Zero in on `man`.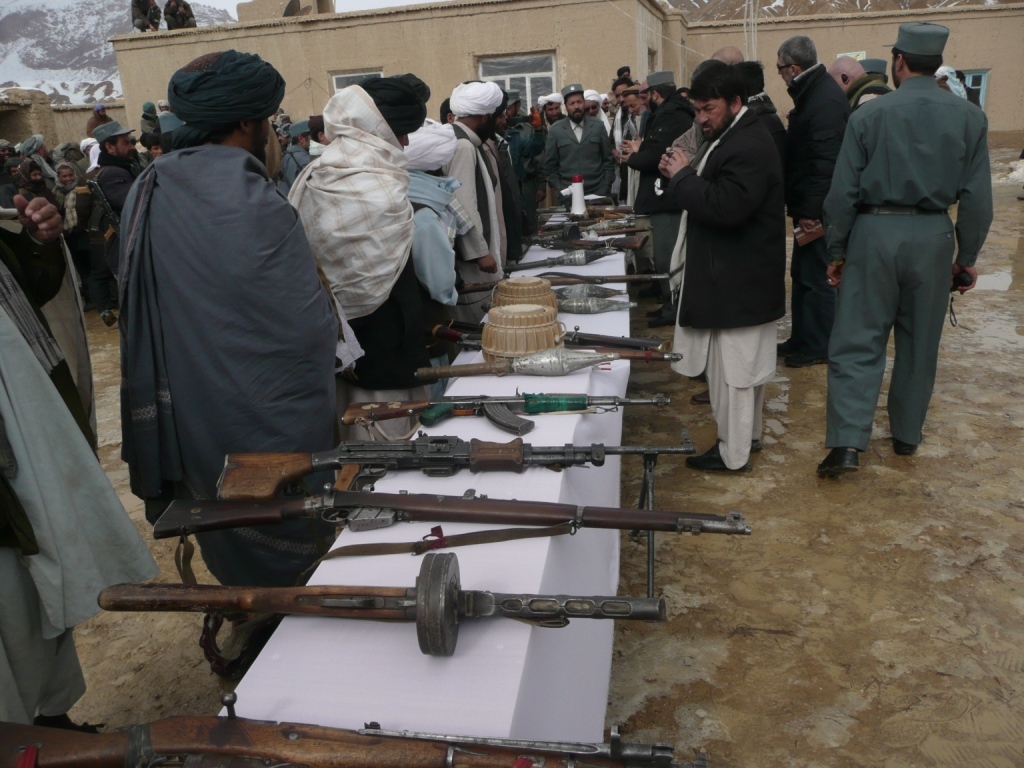
Zeroed in: <region>88, 102, 105, 138</region>.
